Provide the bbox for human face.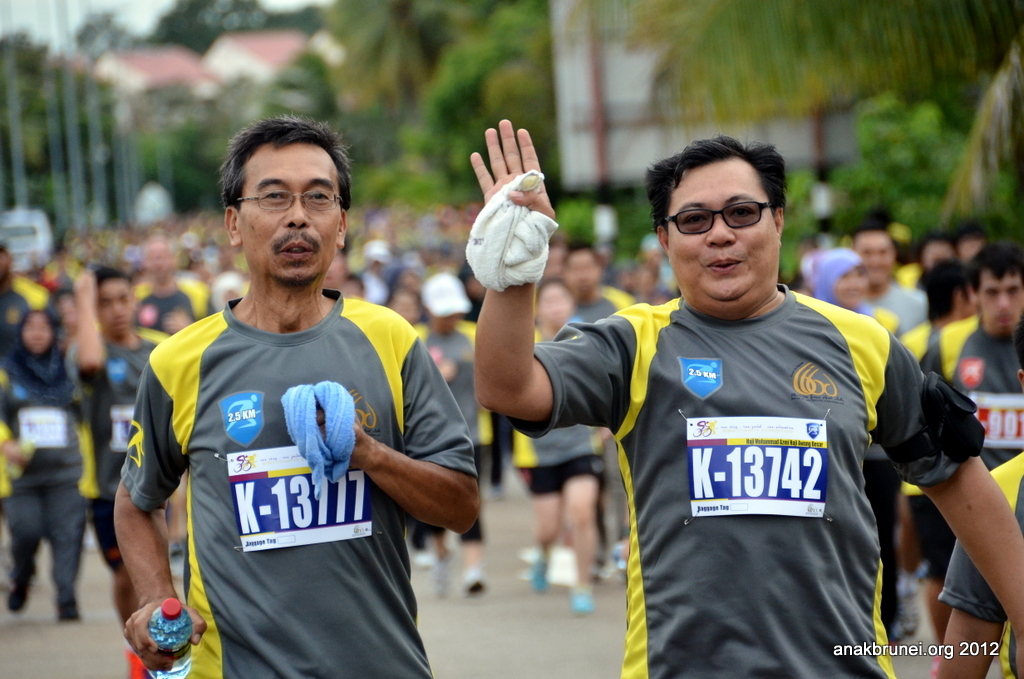
840/264/860/300.
